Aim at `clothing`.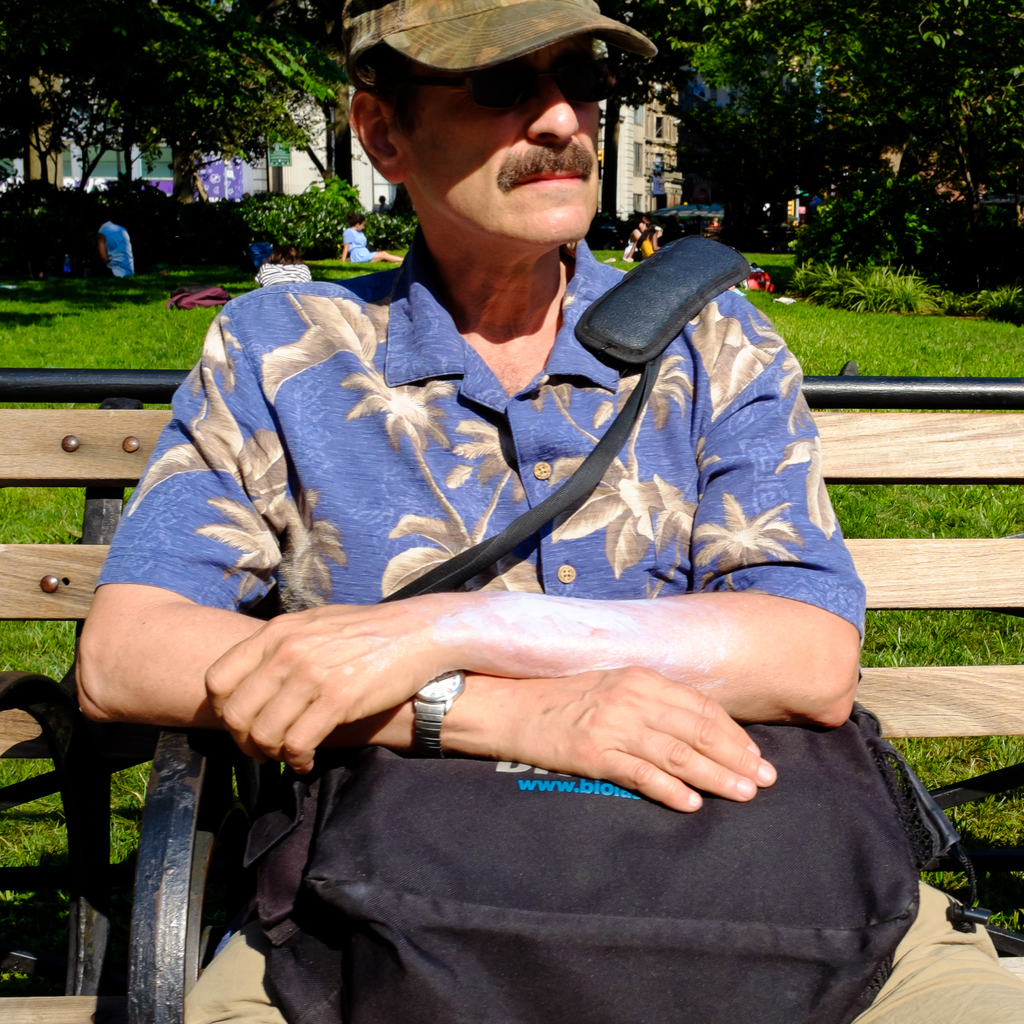
Aimed at detection(257, 260, 309, 290).
